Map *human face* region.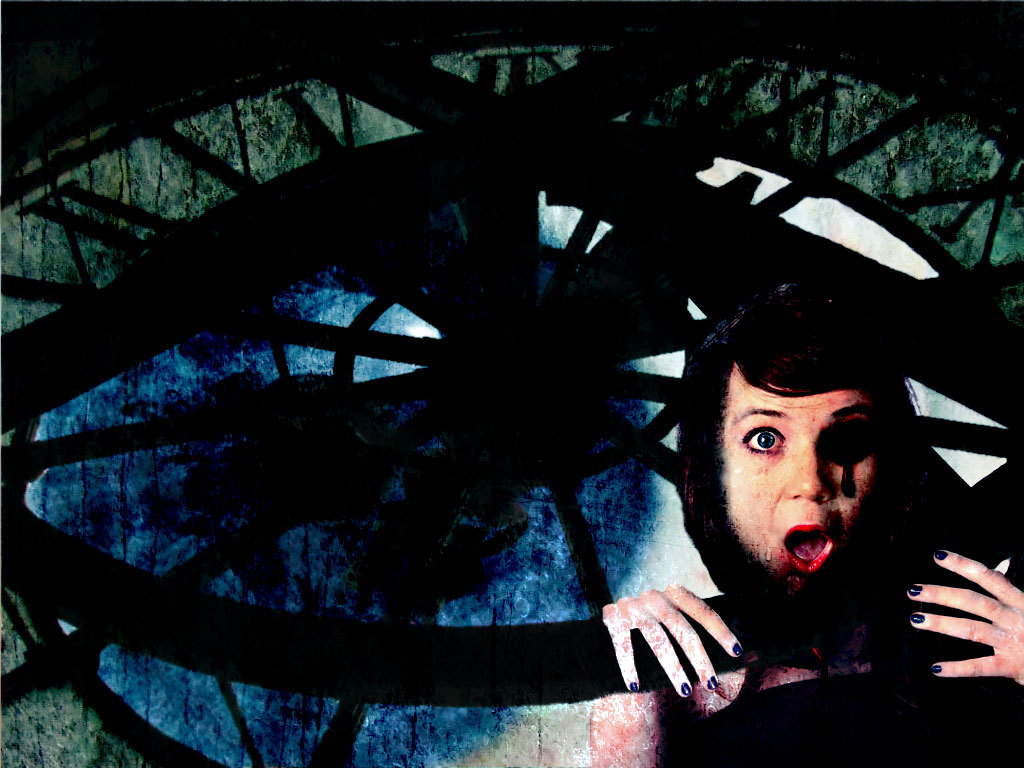
Mapped to left=722, top=367, right=875, bottom=594.
